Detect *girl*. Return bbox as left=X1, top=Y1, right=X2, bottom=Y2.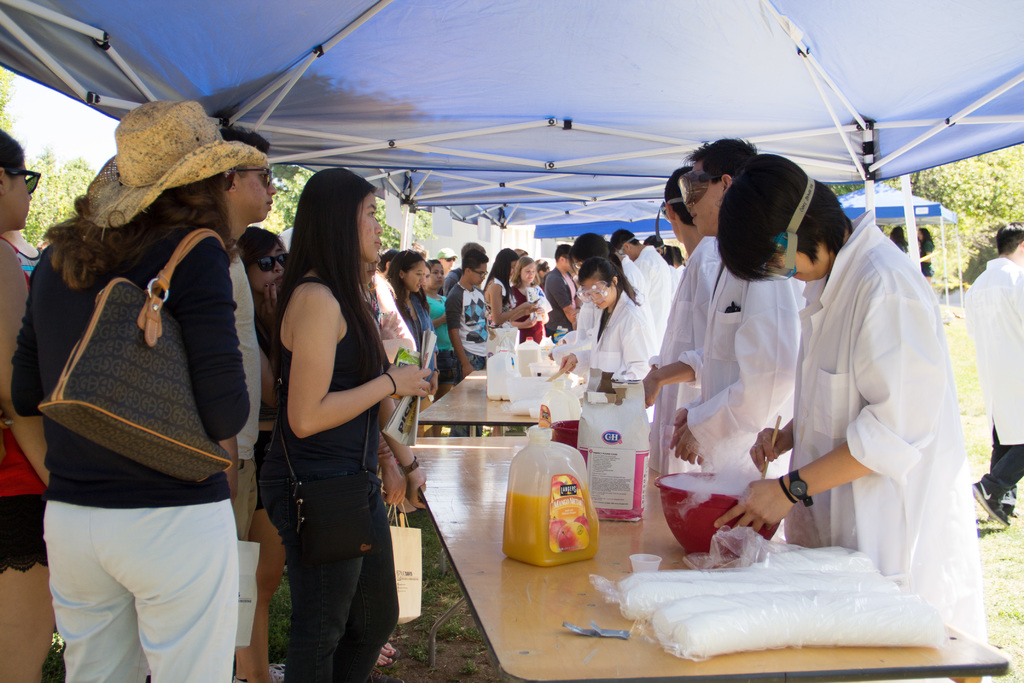
left=557, top=252, right=653, bottom=454.
